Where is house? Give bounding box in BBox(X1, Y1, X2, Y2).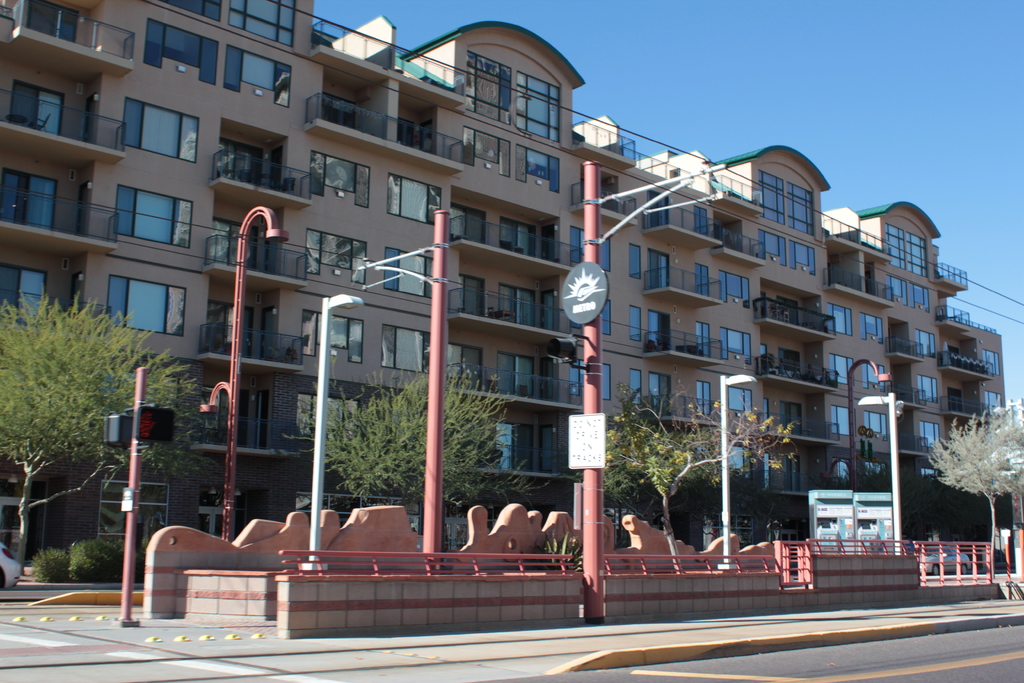
BBox(0, 0, 1012, 562).
